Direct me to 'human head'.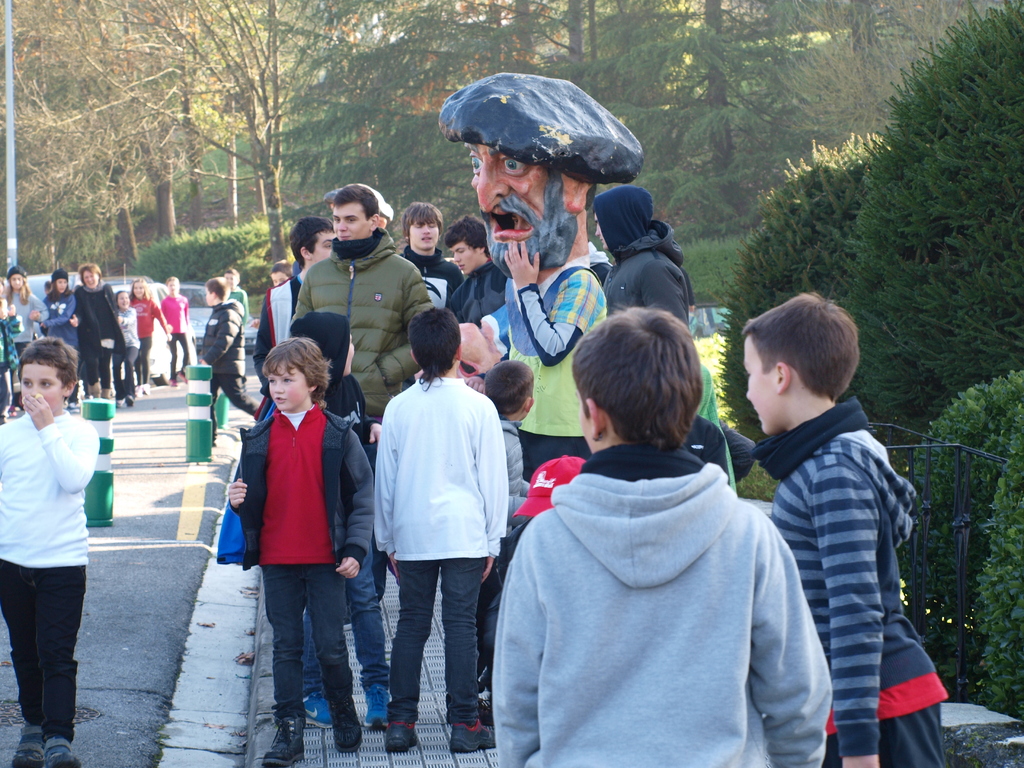
Direction: (x1=735, y1=295, x2=874, y2=445).
